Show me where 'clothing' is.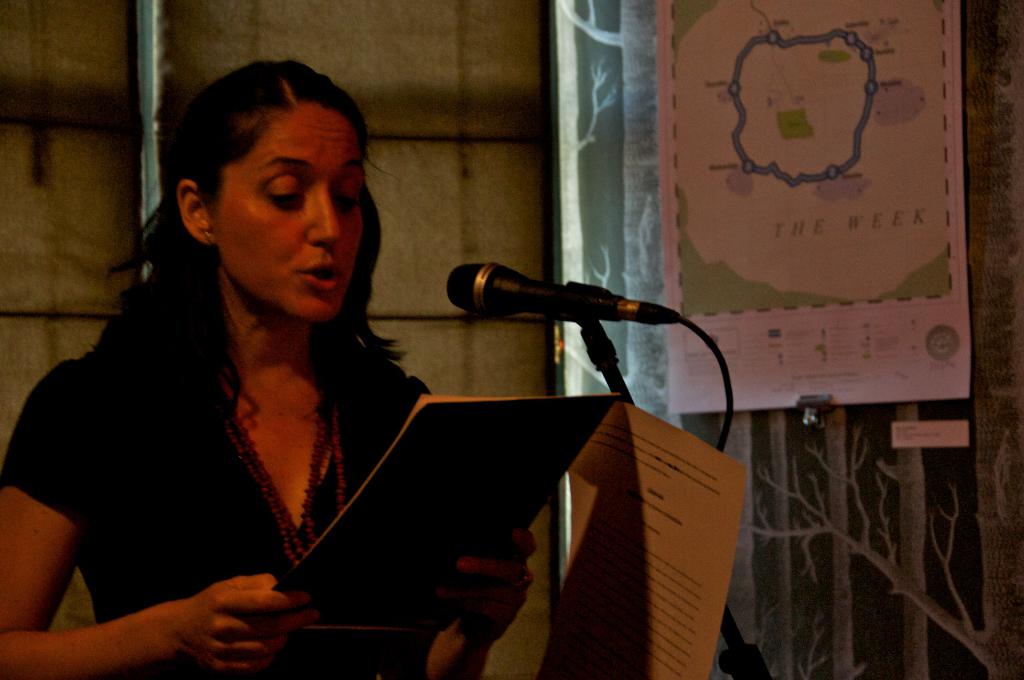
'clothing' is at <bbox>0, 333, 454, 679</bbox>.
